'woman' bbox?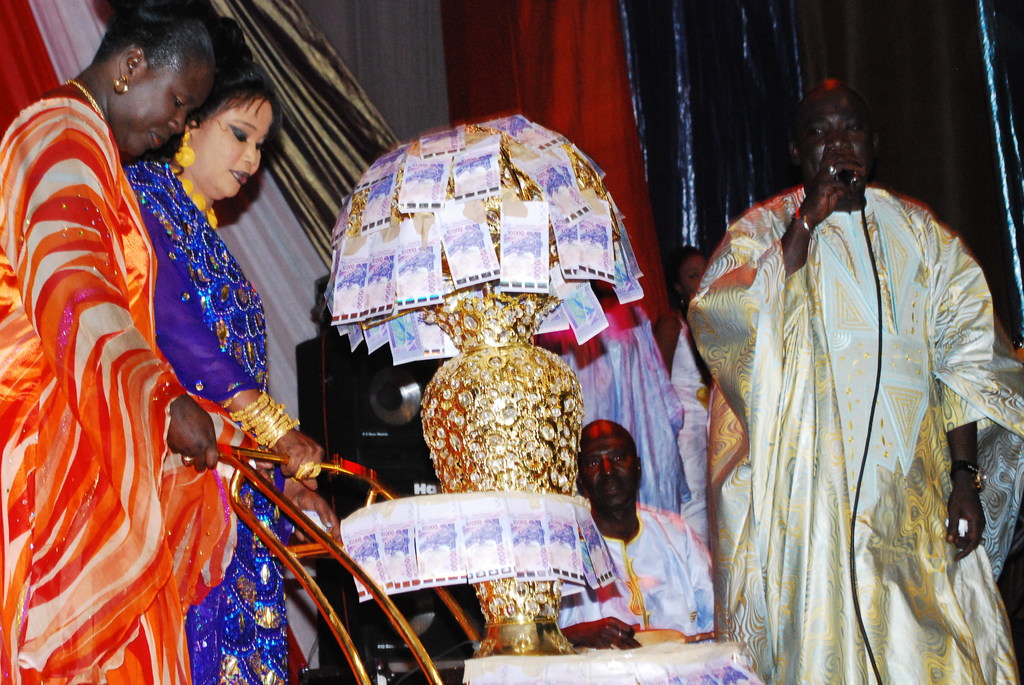
select_region(652, 244, 714, 546)
